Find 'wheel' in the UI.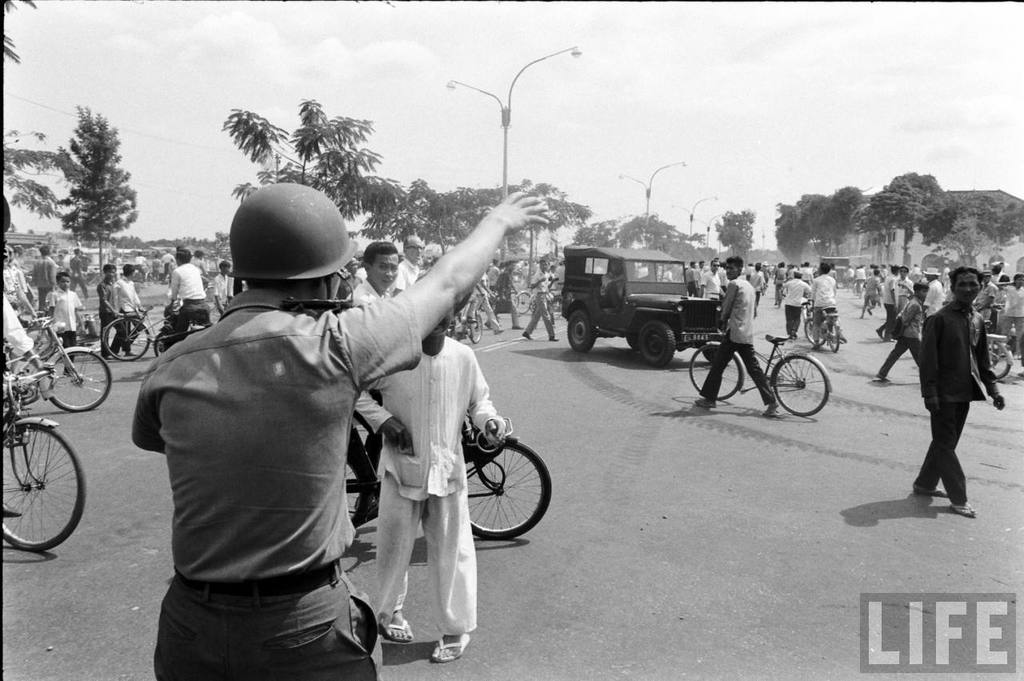
UI element at select_region(529, 295, 535, 314).
